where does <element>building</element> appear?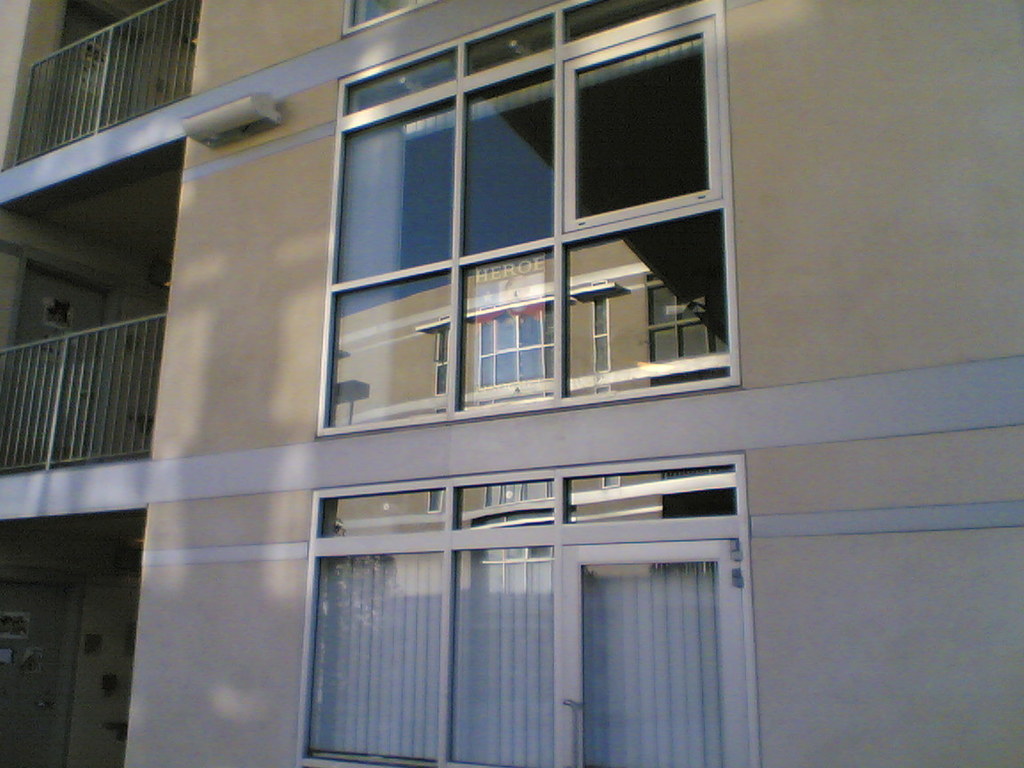
Appears at left=0, top=1, right=1023, bottom=767.
